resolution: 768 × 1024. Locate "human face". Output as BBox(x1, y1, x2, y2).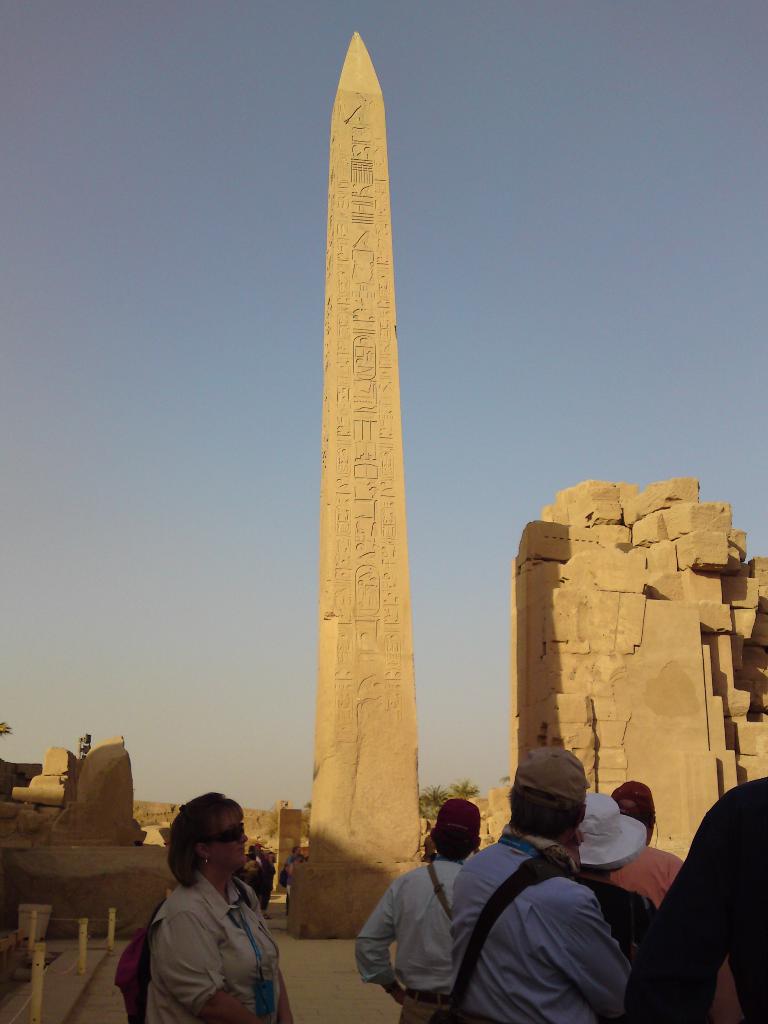
BBox(209, 804, 247, 874).
